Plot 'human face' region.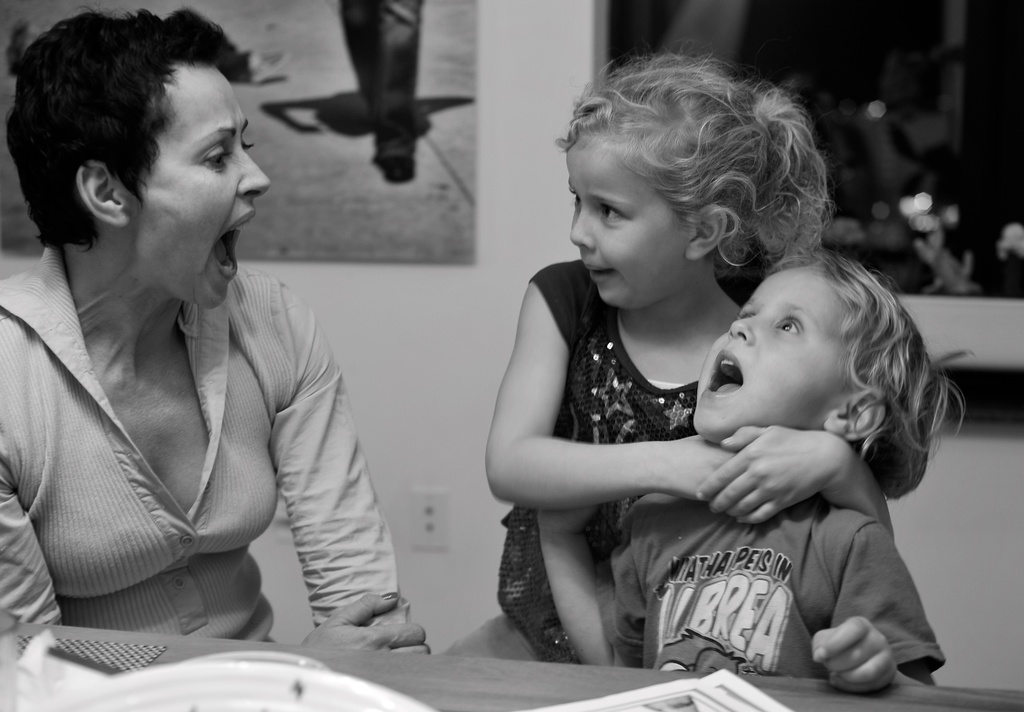
Plotted at {"x1": 696, "y1": 261, "x2": 858, "y2": 445}.
